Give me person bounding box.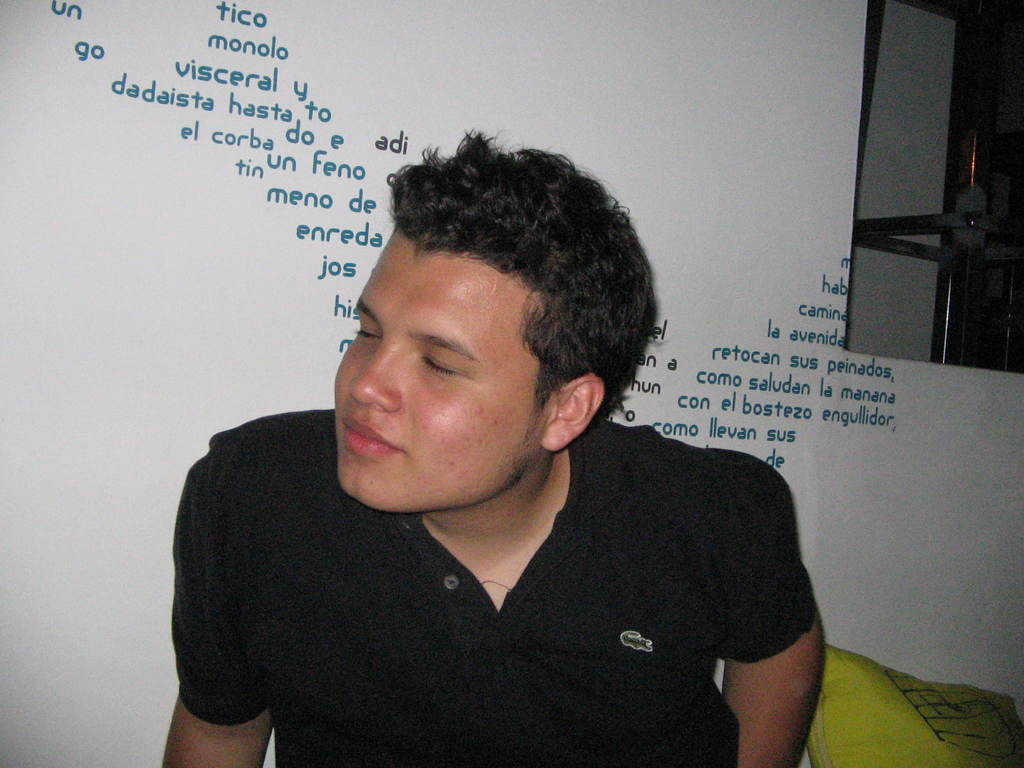
detection(190, 121, 885, 755).
